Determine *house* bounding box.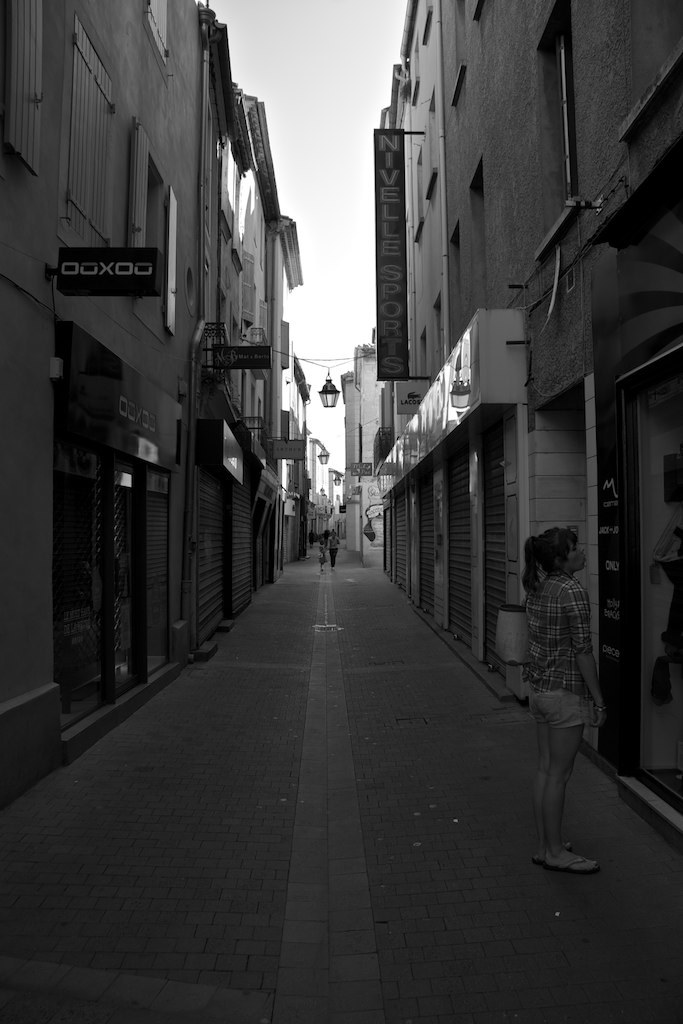
Determined: box=[509, 0, 682, 854].
